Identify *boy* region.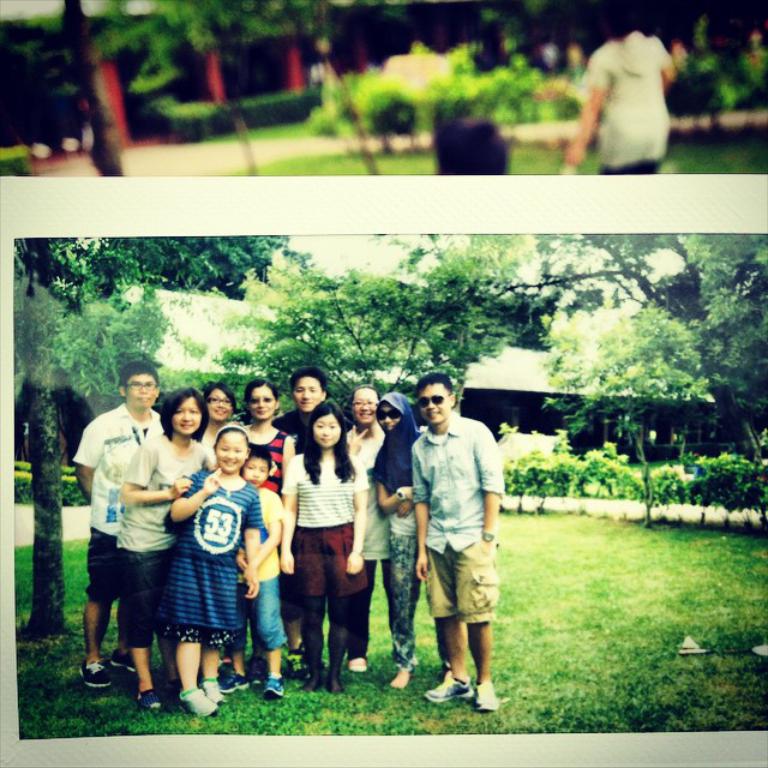
Region: (left=230, top=448, right=288, bottom=698).
